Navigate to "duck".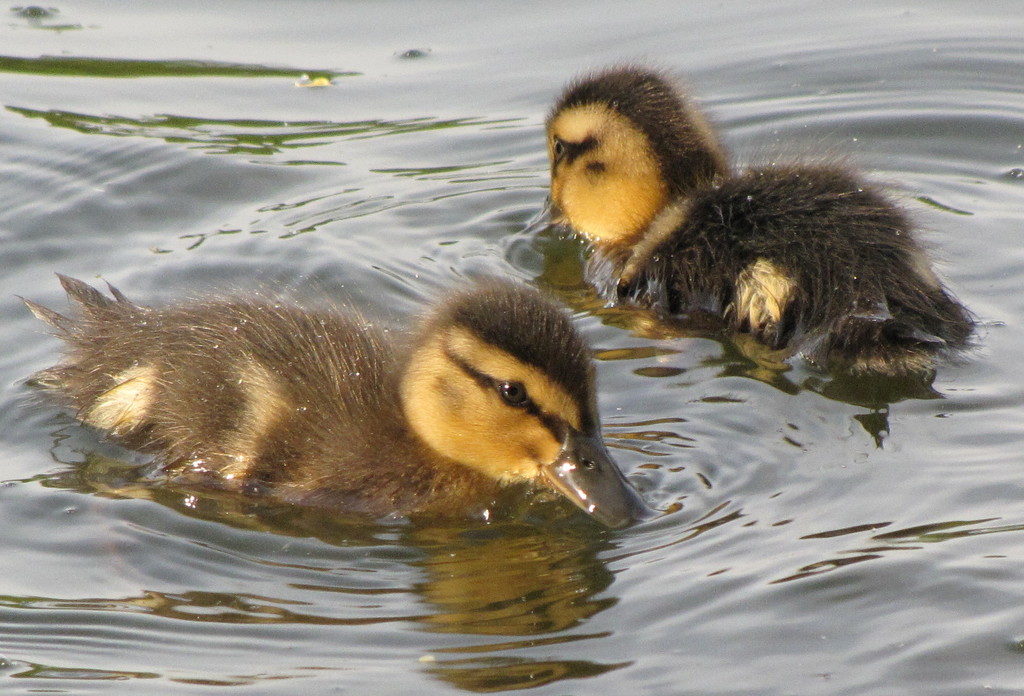
Navigation target: 37 243 689 533.
